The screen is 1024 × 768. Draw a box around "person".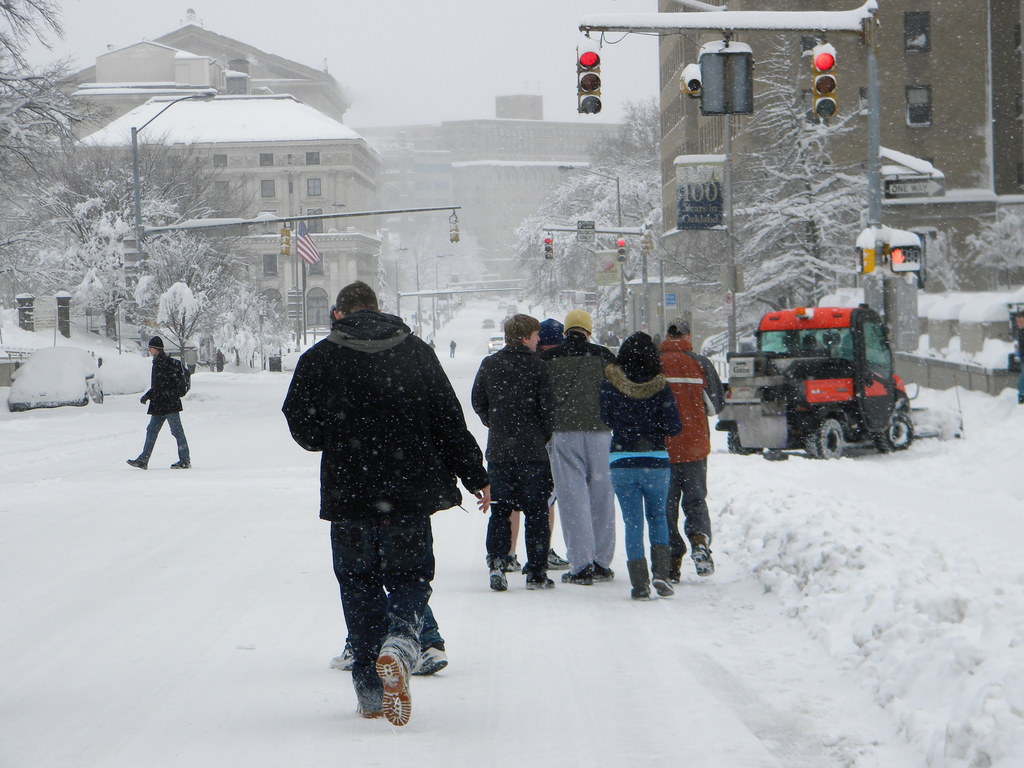
(left=549, top=306, right=626, bottom=584).
